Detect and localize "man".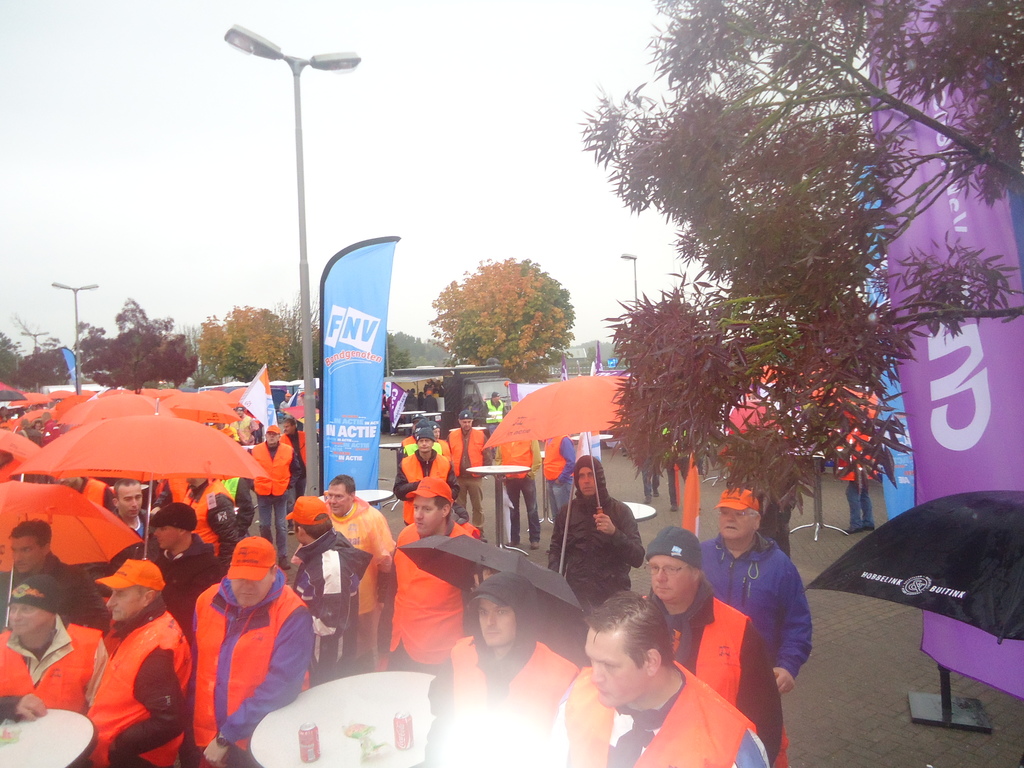
Localized at Rect(646, 516, 789, 767).
